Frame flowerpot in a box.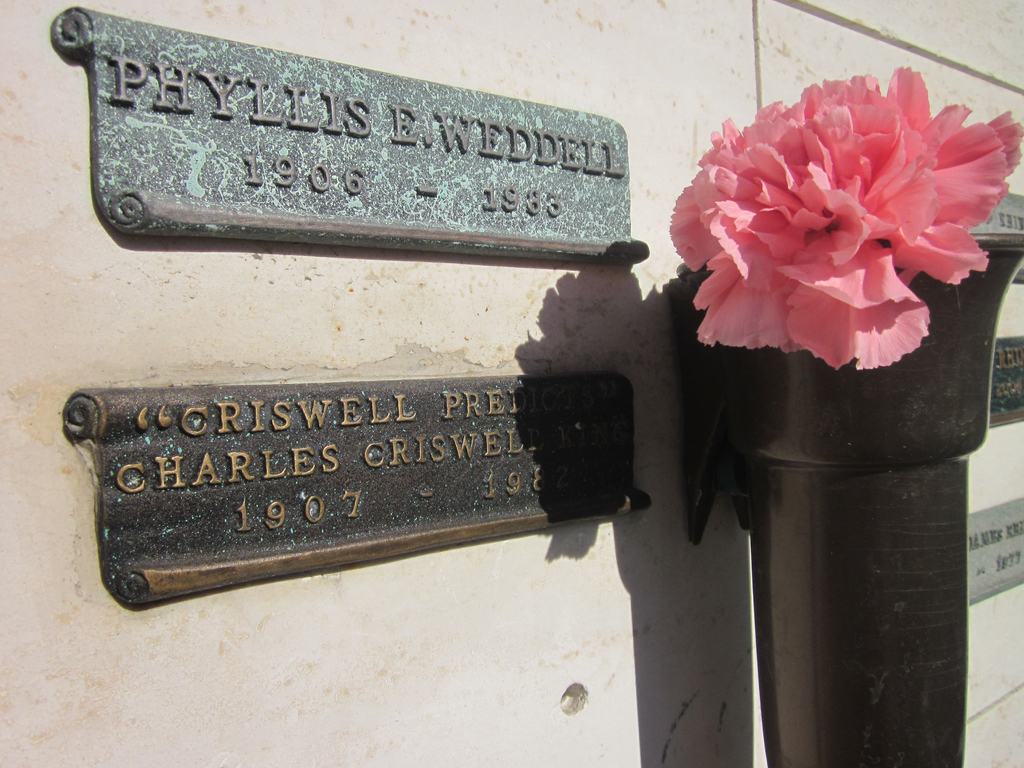
<bbox>669, 232, 1023, 767</bbox>.
